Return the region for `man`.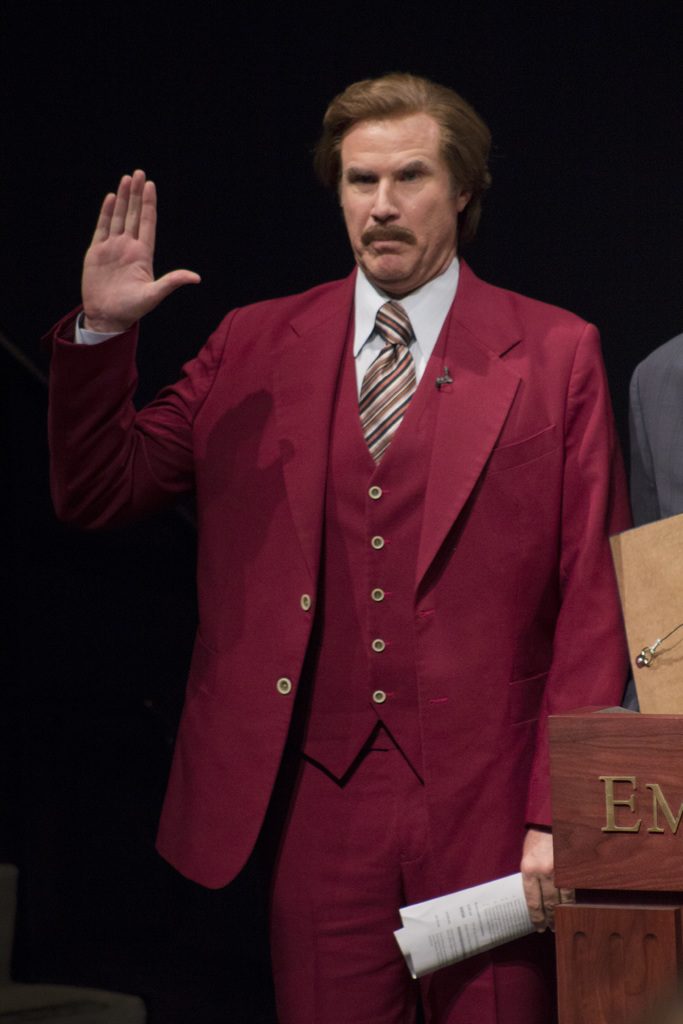
crop(111, 65, 636, 974).
